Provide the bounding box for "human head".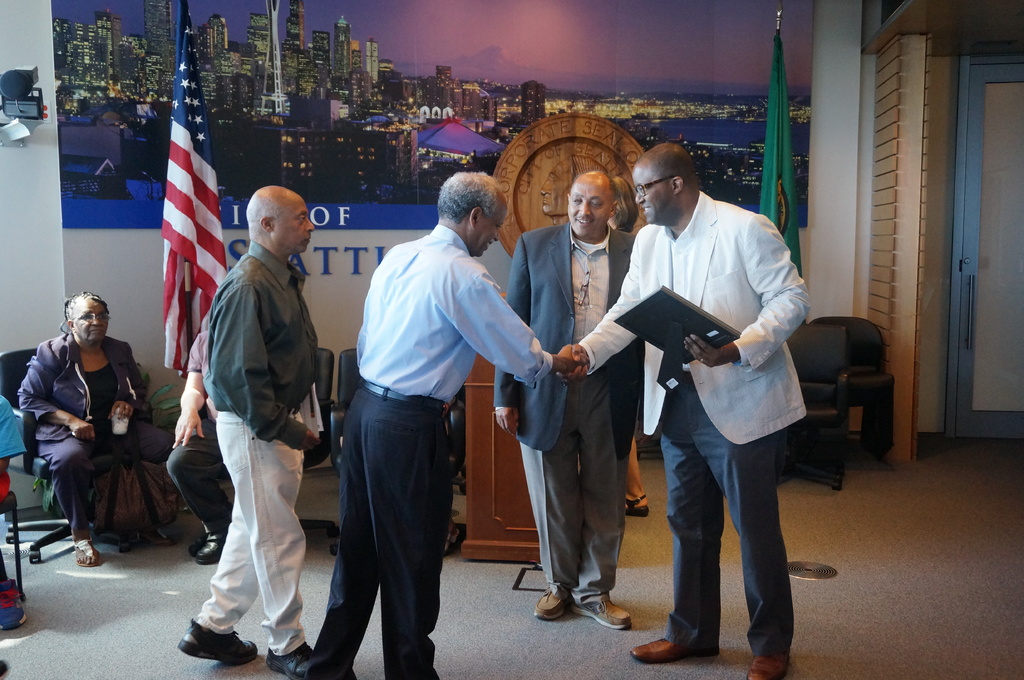
(65,294,110,344).
